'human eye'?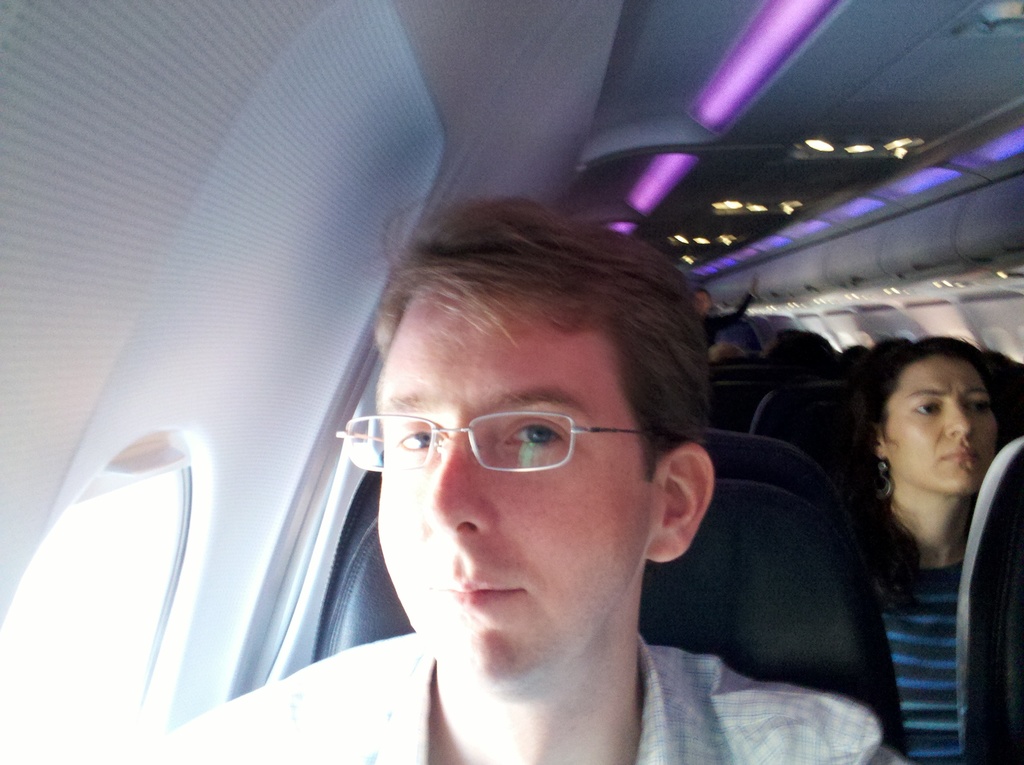
[x1=502, y1=416, x2=568, y2=458]
